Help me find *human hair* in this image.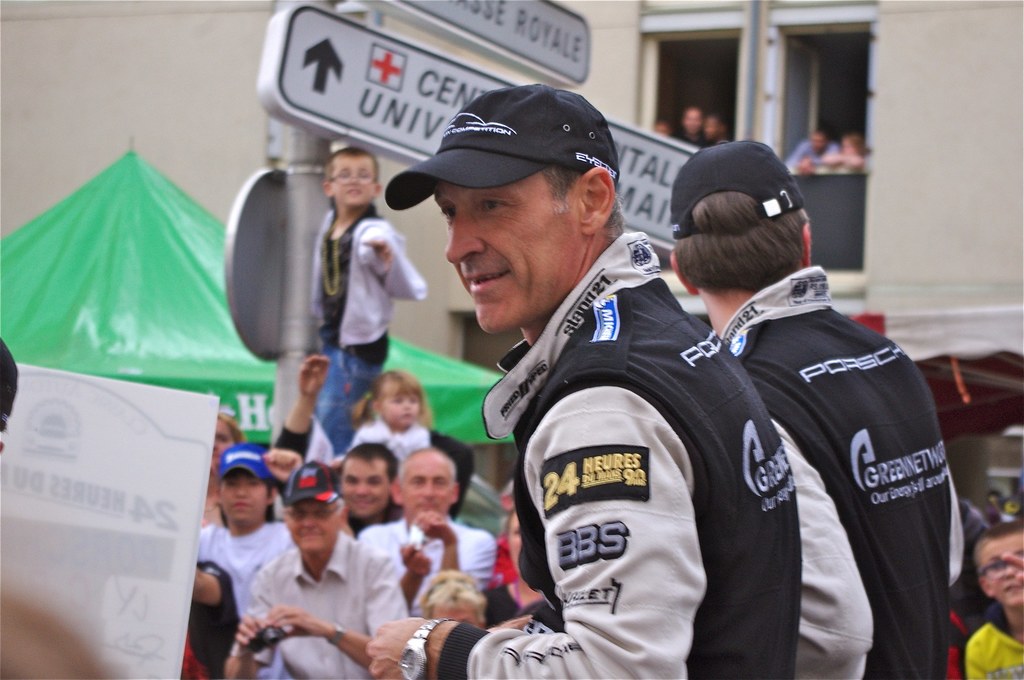
Found it: (x1=684, y1=156, x2=815, y2=285).
